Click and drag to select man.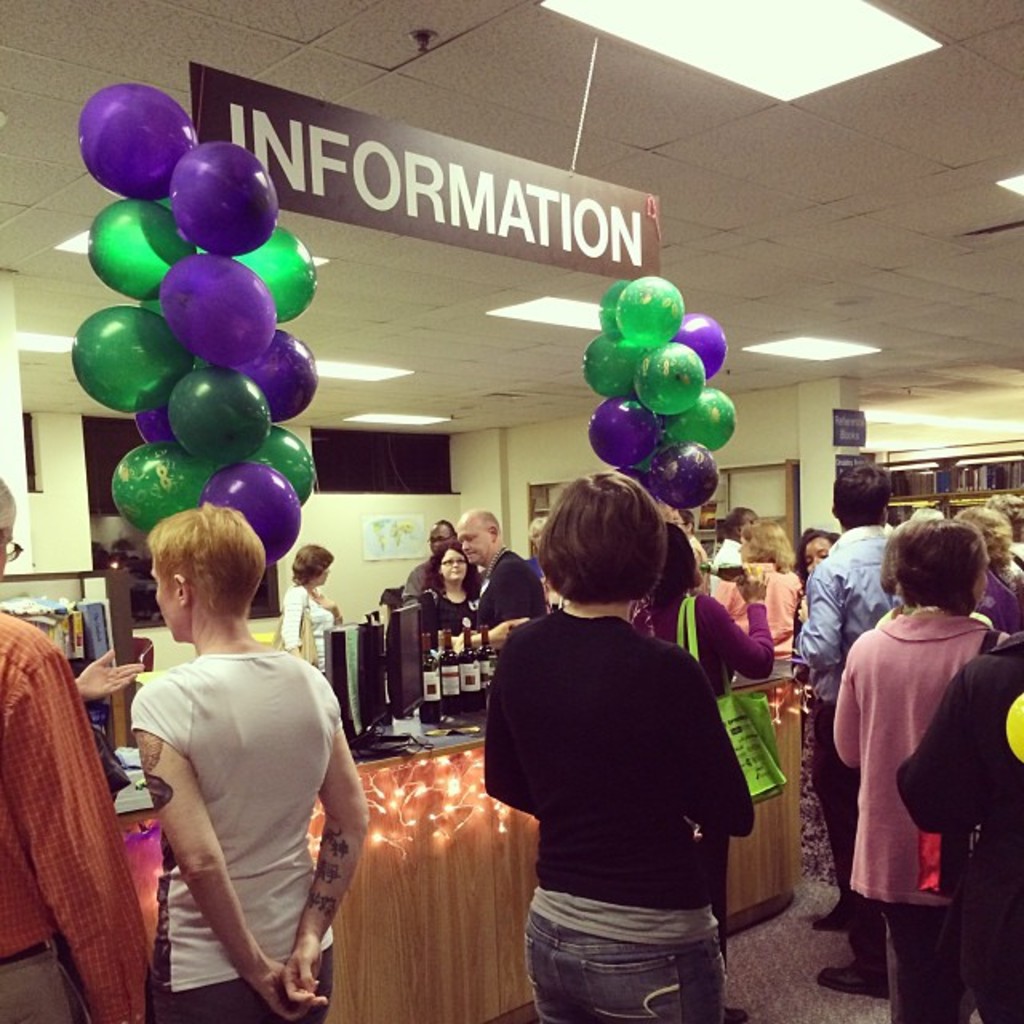
Selection: <bbox>0, 475, 155, 1022</bbox>.
